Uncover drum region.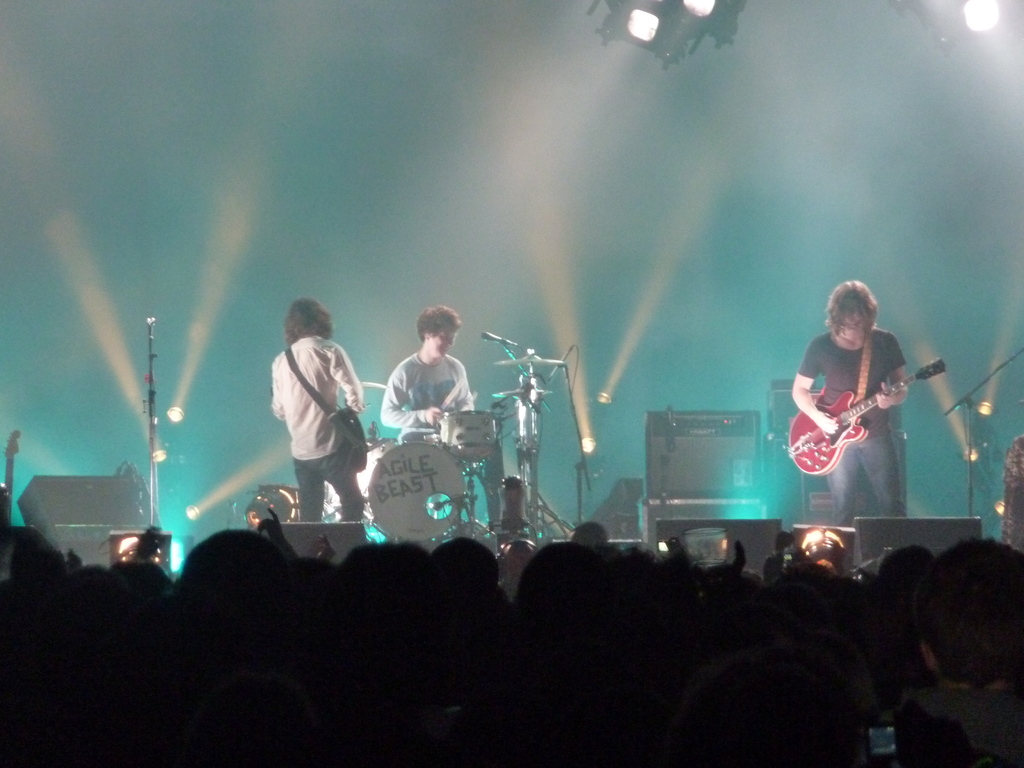
Uncovered: box(437, 399, 504, 456).
